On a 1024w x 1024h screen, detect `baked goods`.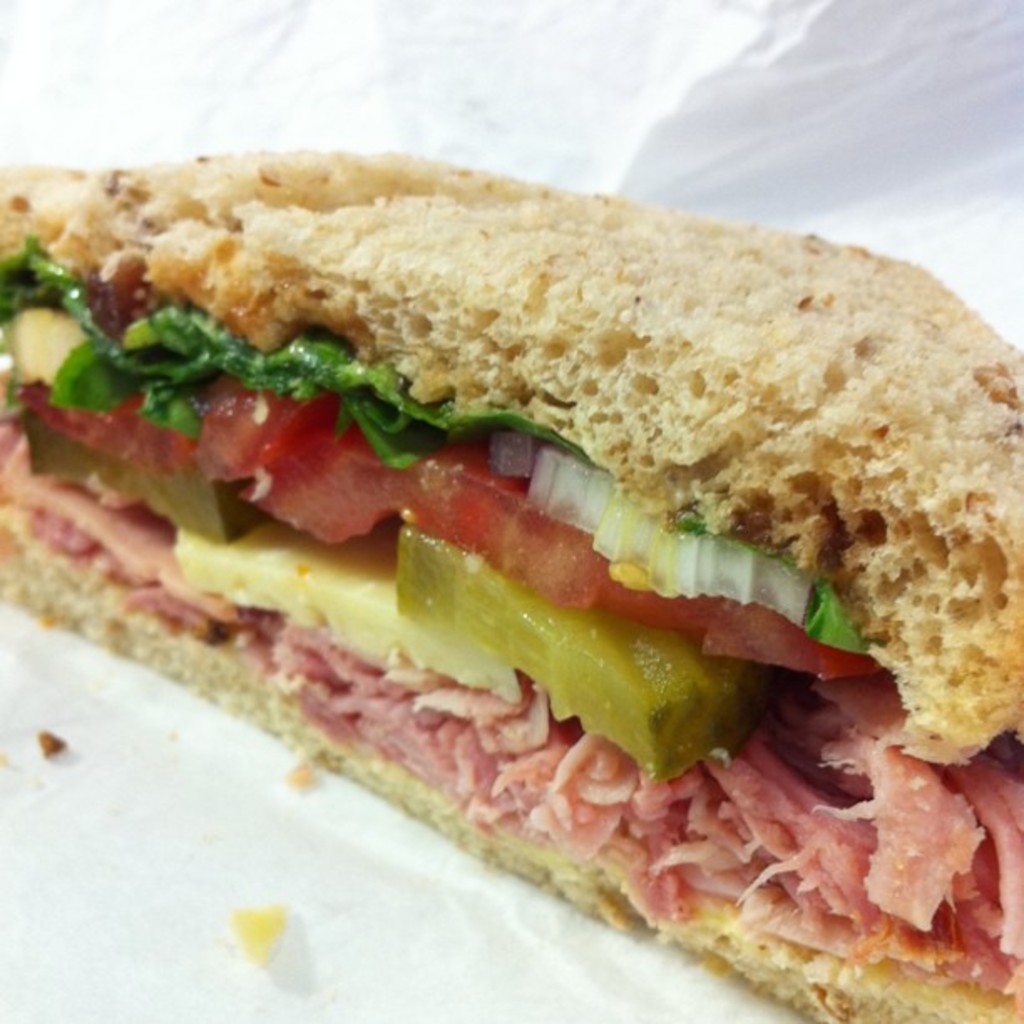
box(0, 142, 1022, 1022).
